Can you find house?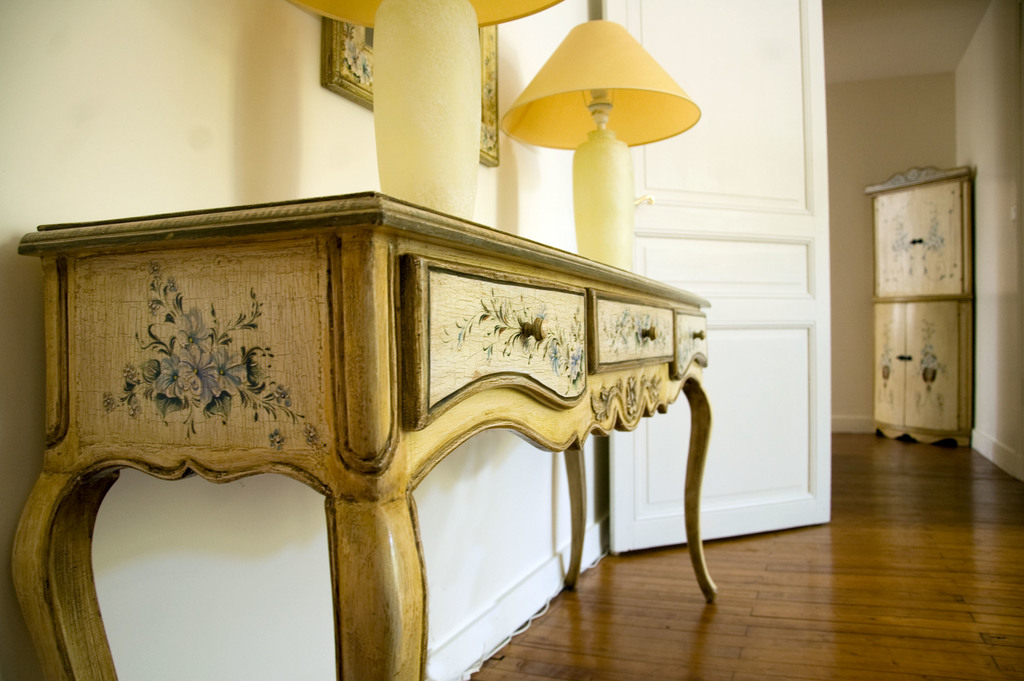
Yes, bounding box: {"x1": 0, "y1": 0, "x2": 1023, "y2": 680}.
